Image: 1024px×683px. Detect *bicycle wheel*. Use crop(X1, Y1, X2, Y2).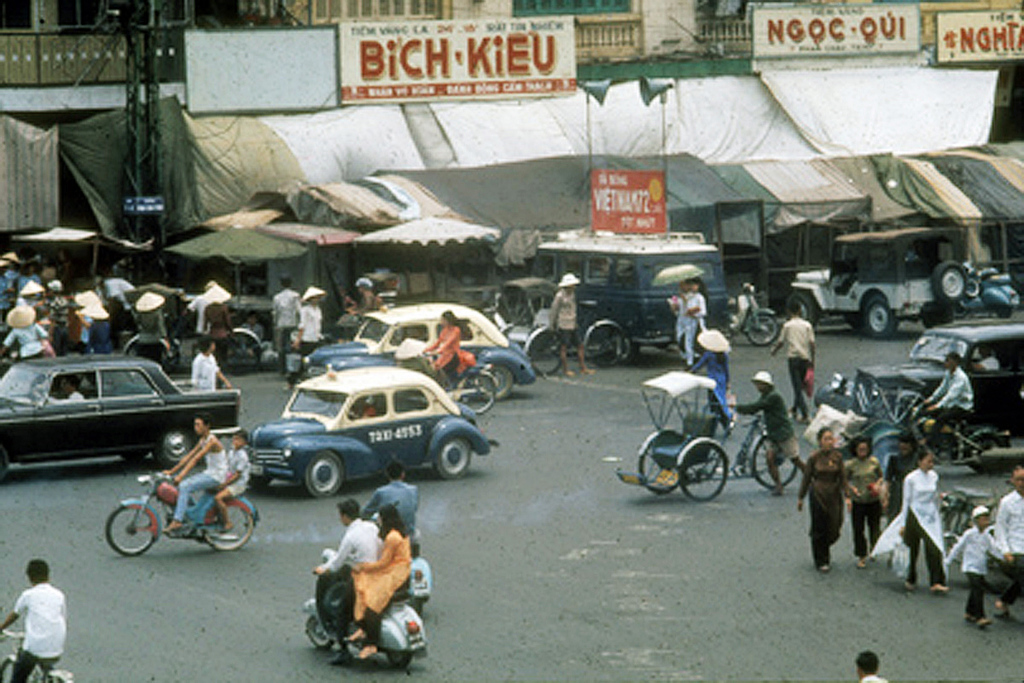
crop(219, 330, 266, 380).
